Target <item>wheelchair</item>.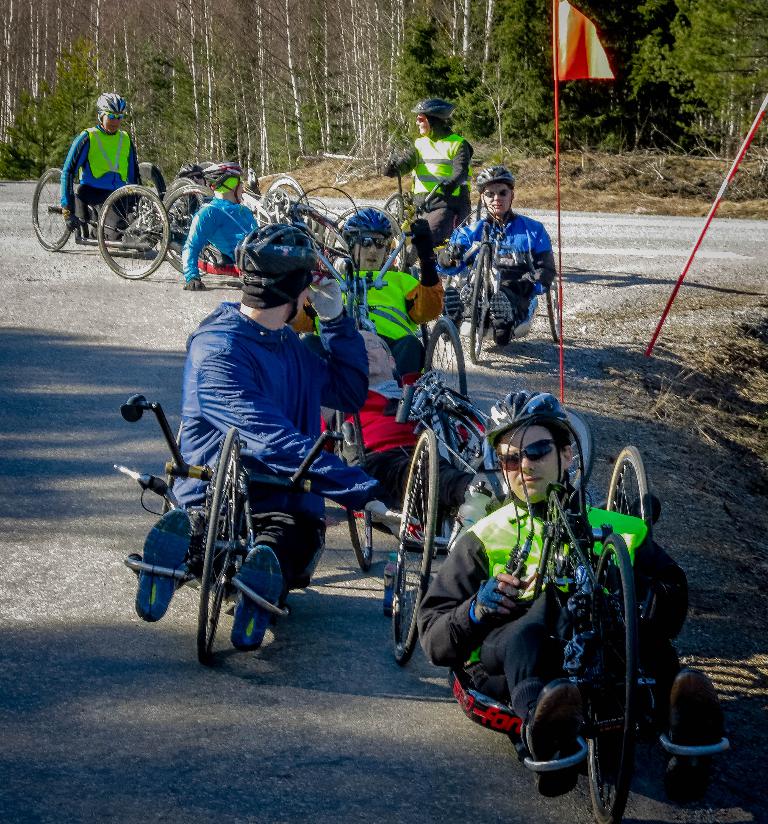
Target region: x1=130, y1=350, x2=369, y2=671.
